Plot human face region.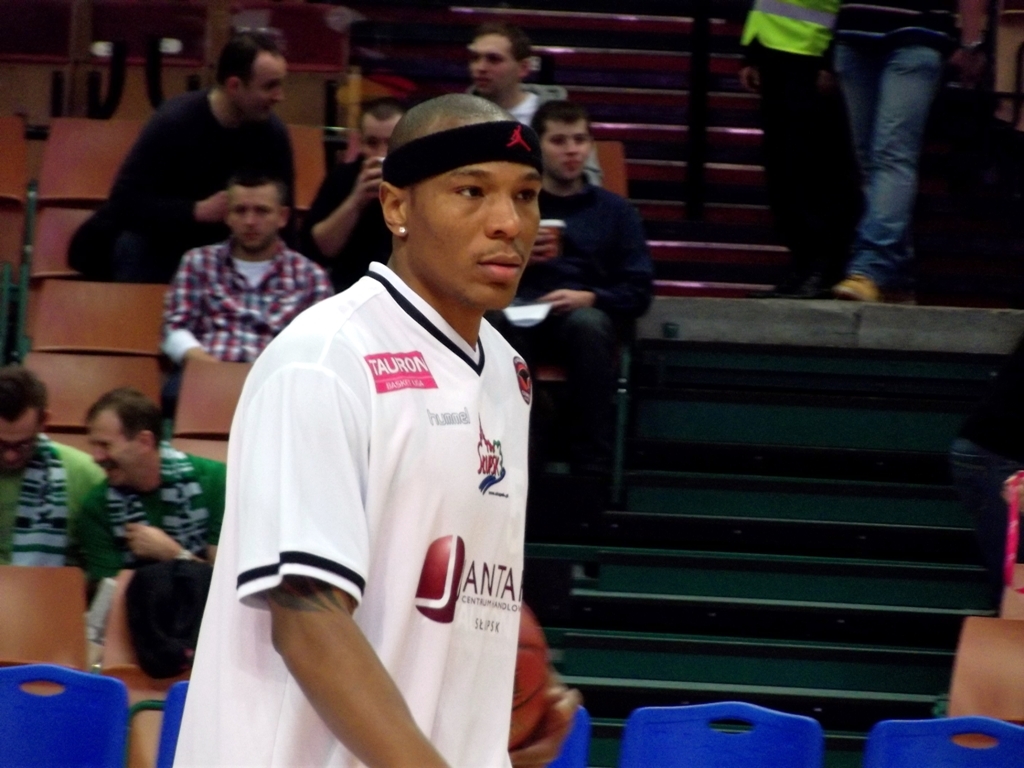
Plotted at BBox(241, 66, 291, 124).
